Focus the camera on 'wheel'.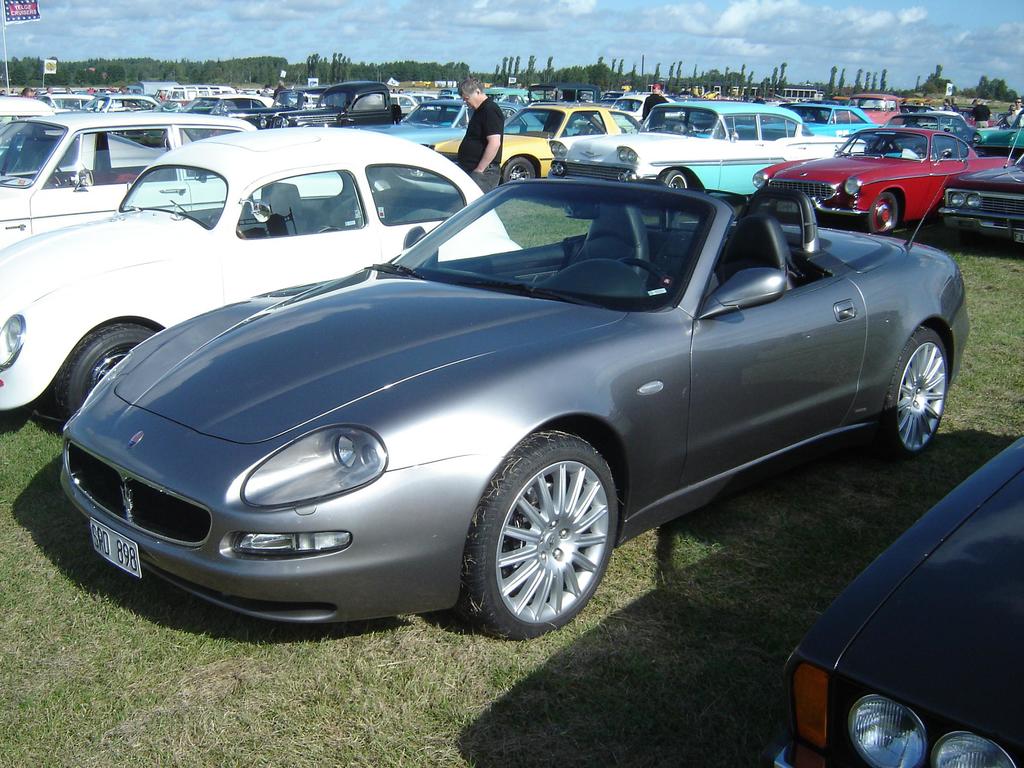
Focus region: [660, 169, 688, 214].
